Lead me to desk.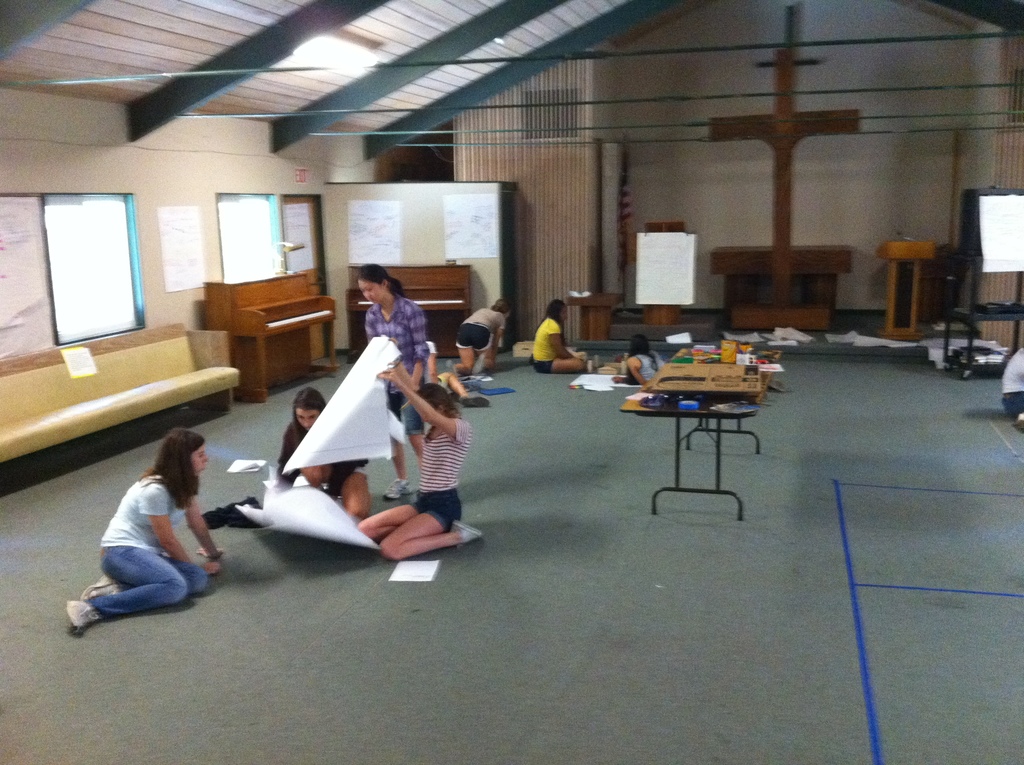
Lead to 584,330,799,522.
